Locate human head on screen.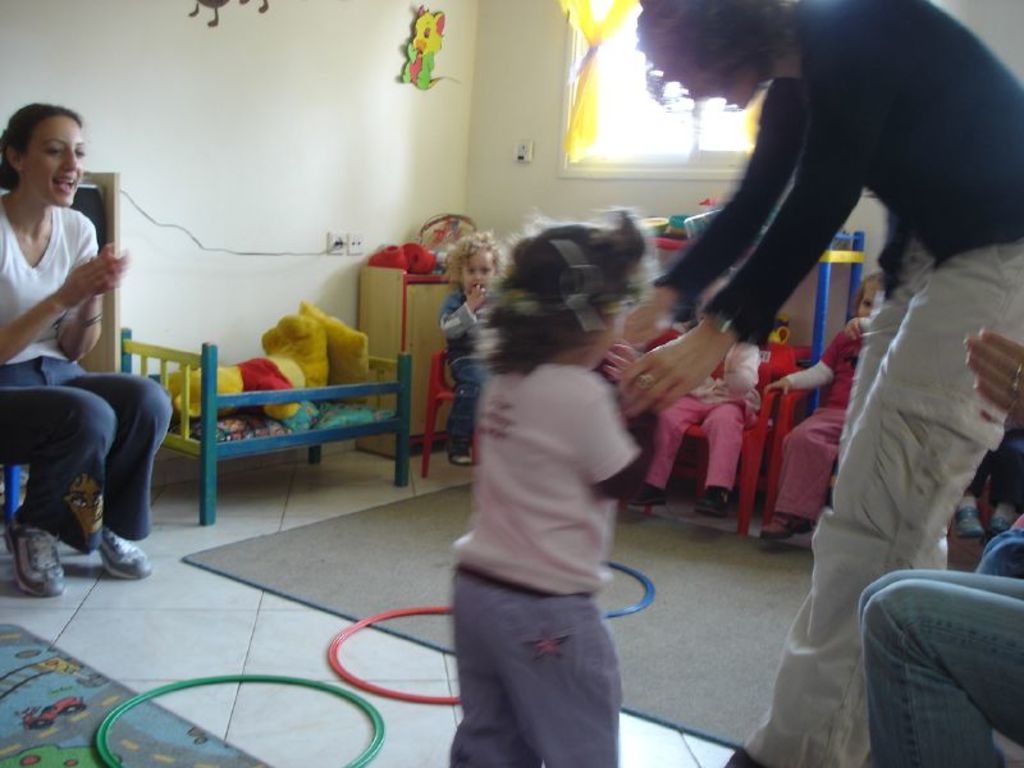
On screen at Rect(451, 230, 495, 291).
